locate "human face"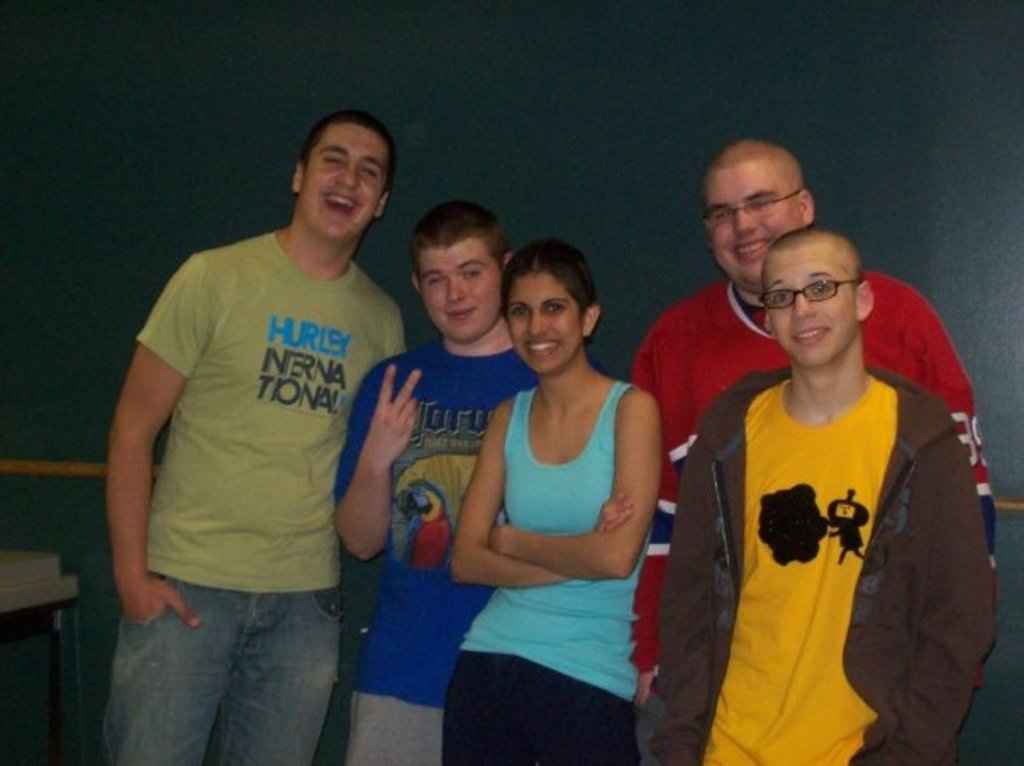
[left=766, top=253, right=853, bottom=371]
